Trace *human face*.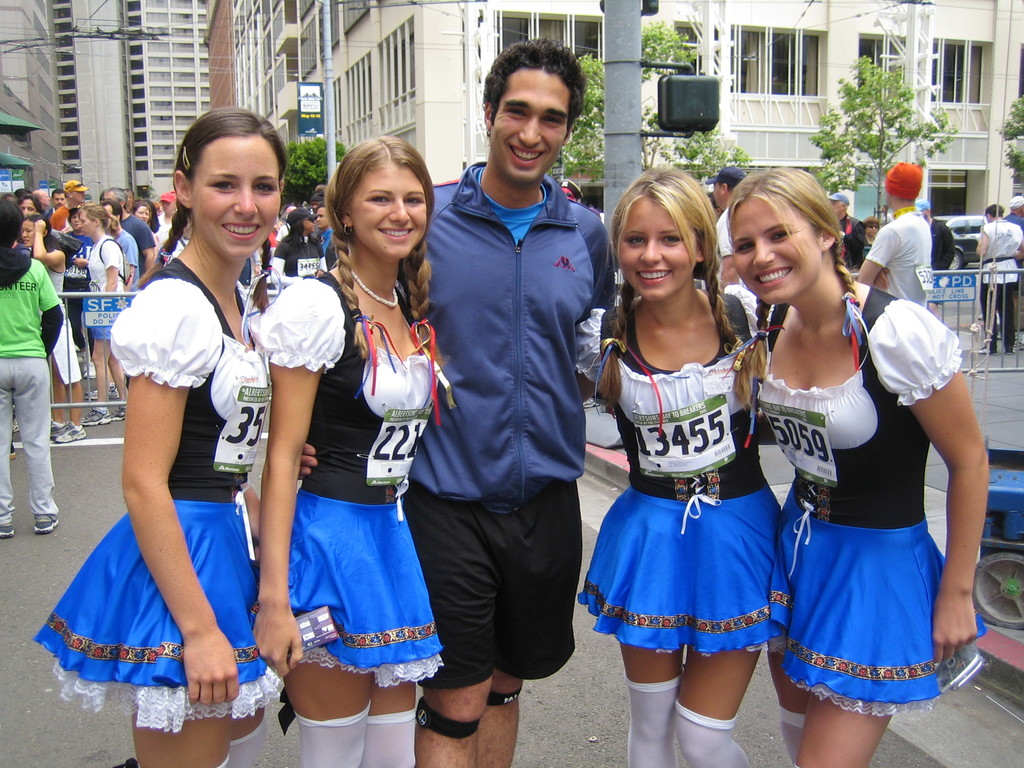
Traced to bbox=(492, 65, 572, 188).
